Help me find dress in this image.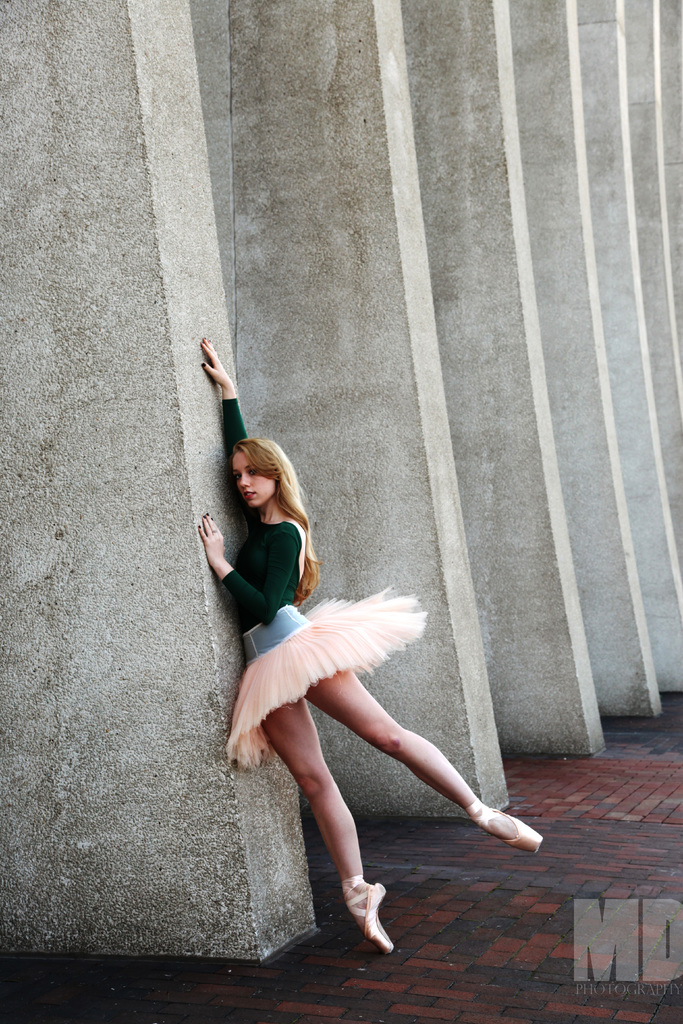
Found it: 224, 398, 432, 785.
